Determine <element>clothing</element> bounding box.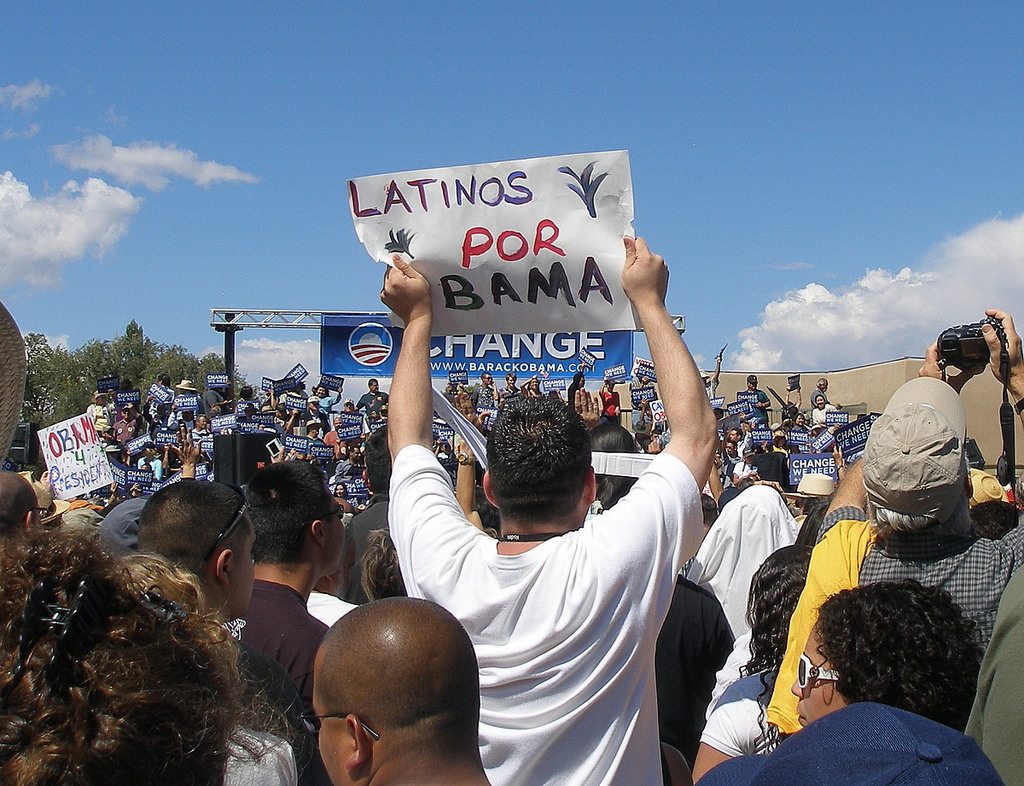
Determined: x1=223, y1=732, x2=291, y2=785.
